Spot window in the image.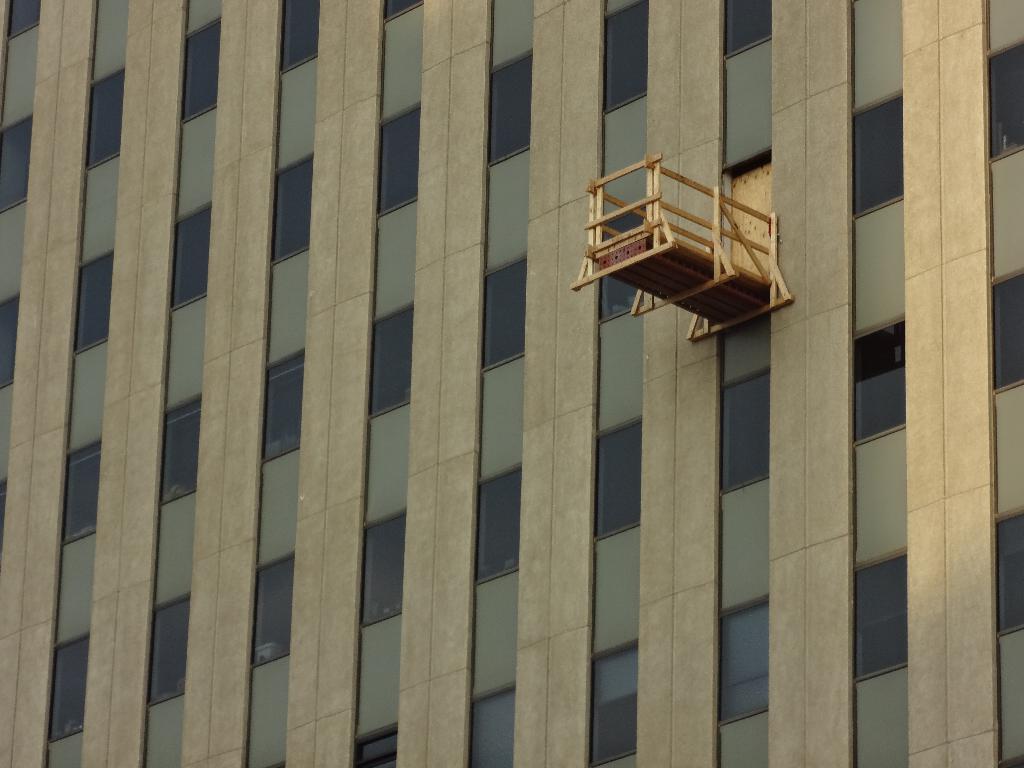
window found at (x1=147, y1=591, x2=190, y2=707).
